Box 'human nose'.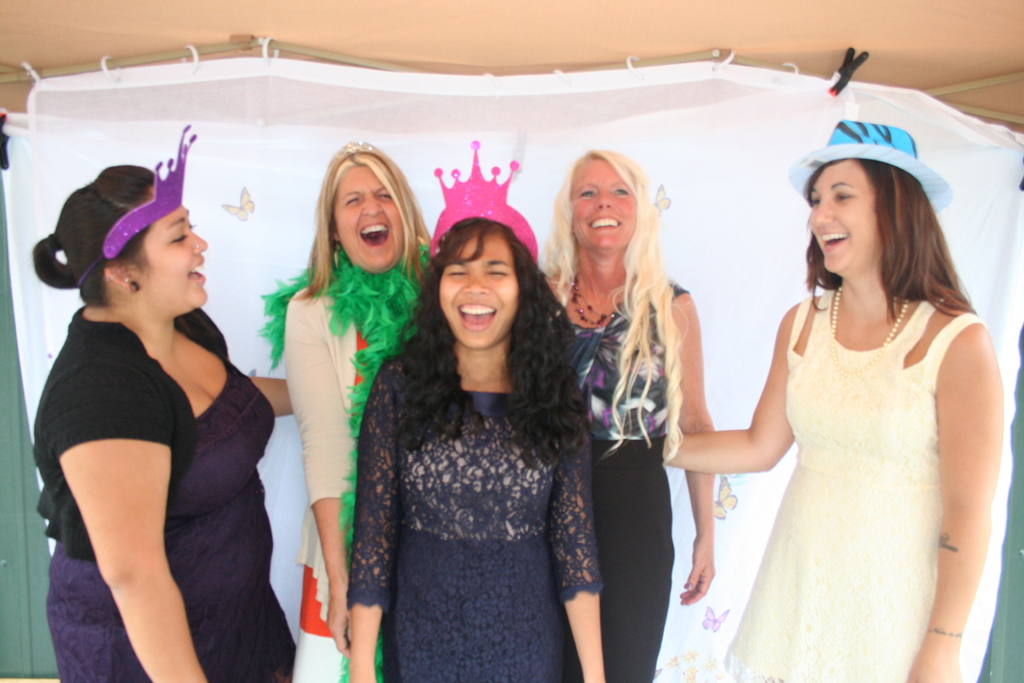
364/188/383/219.
